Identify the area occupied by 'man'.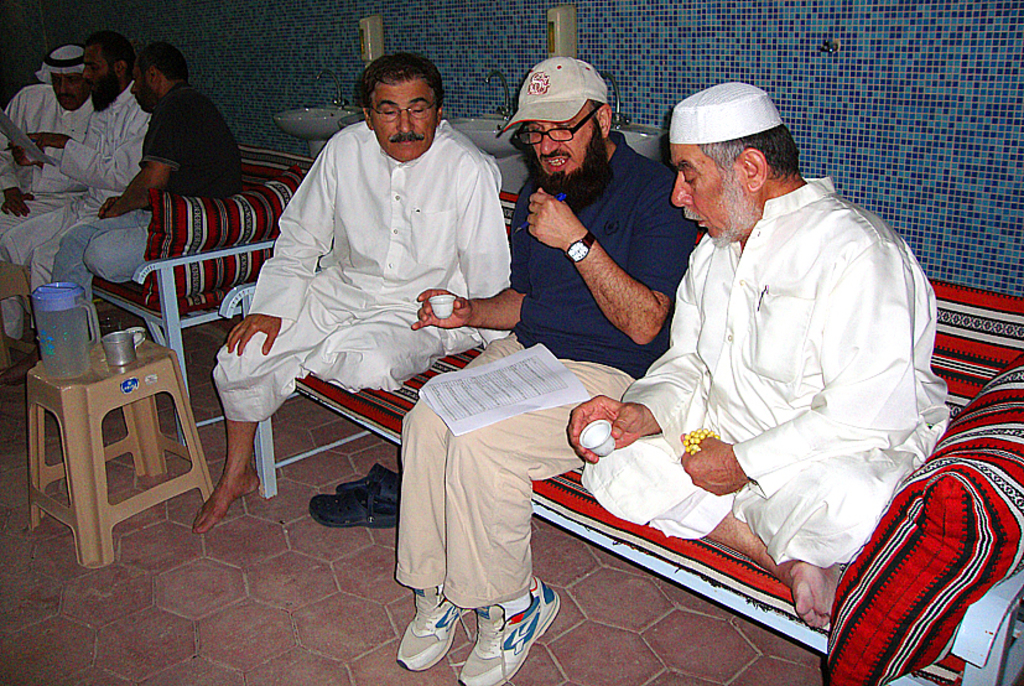
Area: x1=393 y1=54 x2=697 y2=685.
